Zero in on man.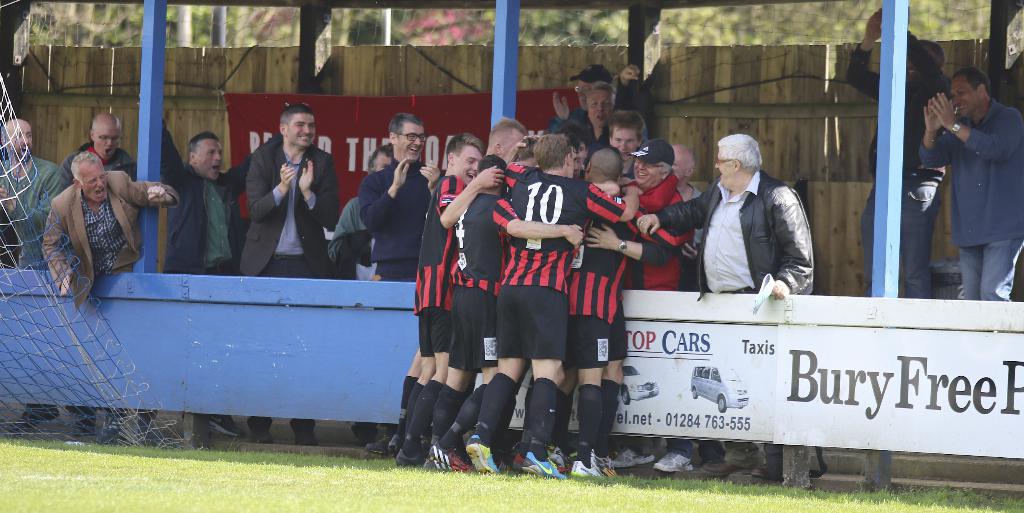
Zeroed in: <box>683,127,832,309</box>.
